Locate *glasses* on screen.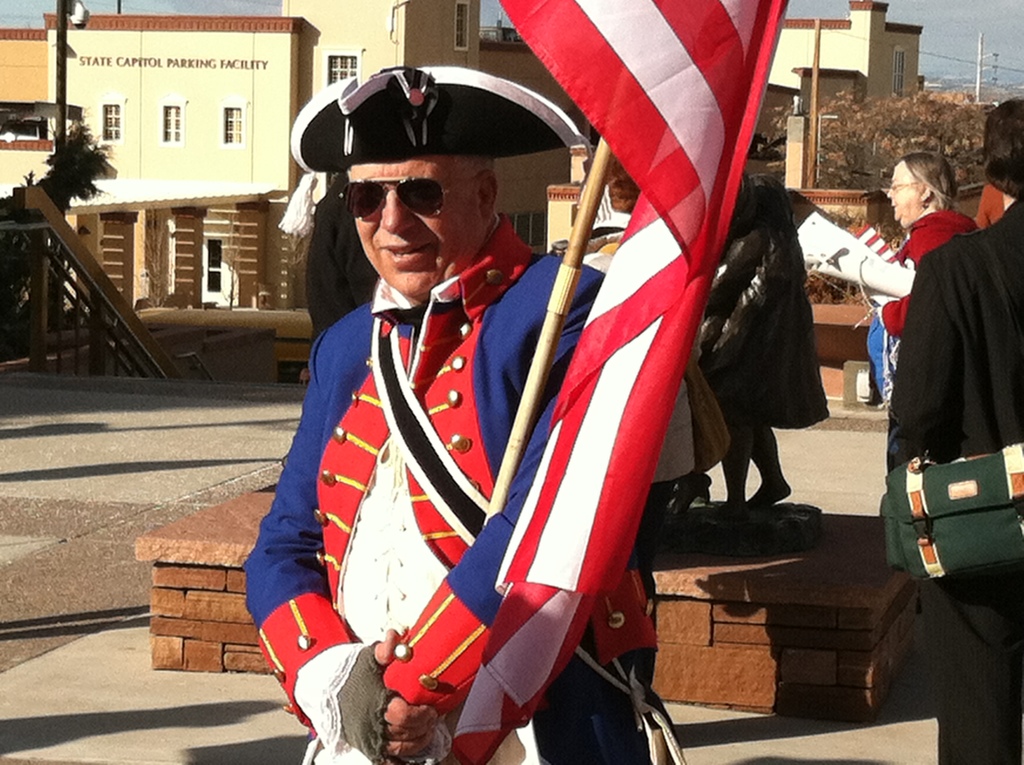
On screen at box(883, 182, 919, 197).
